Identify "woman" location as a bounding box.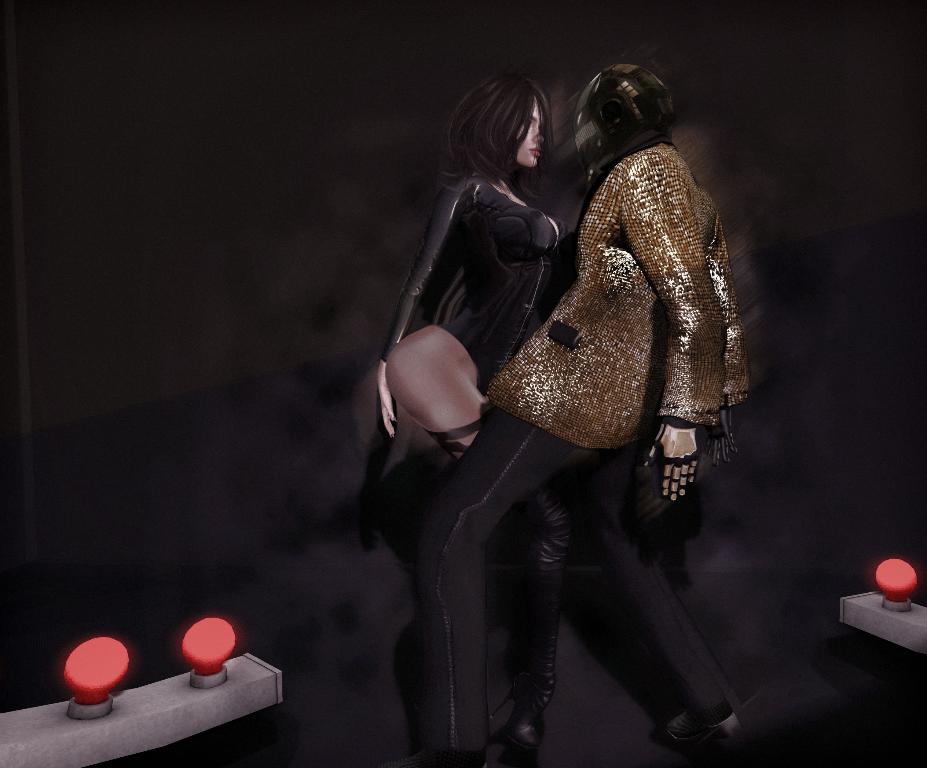
l=376, t=77, r=576, b=748.
